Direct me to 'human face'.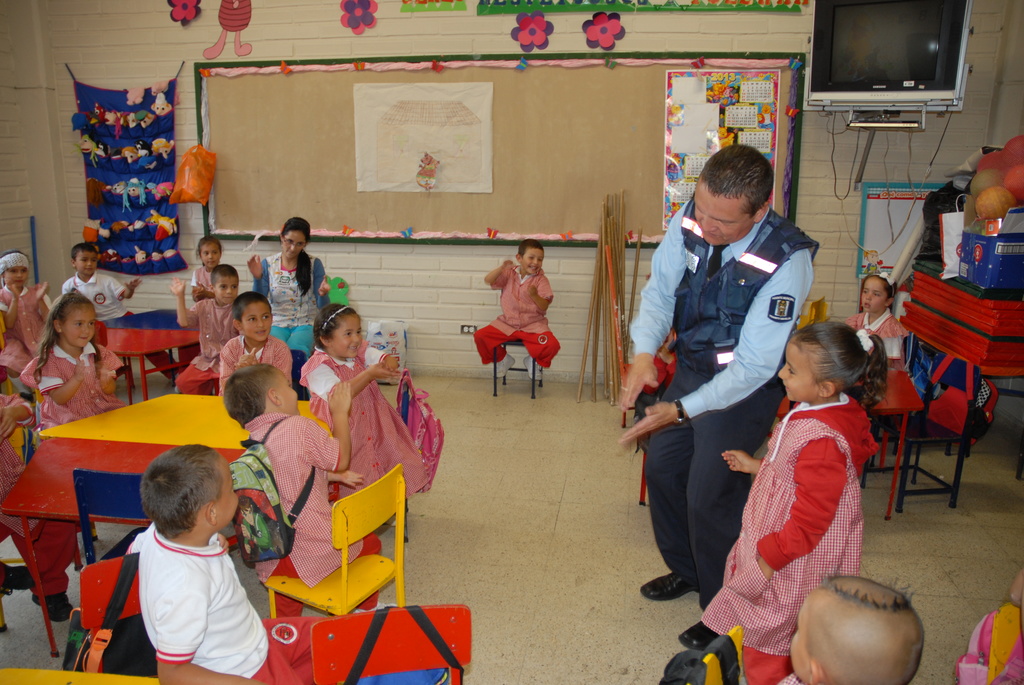
Direction: l=778, t=340, r=818, b=401.
